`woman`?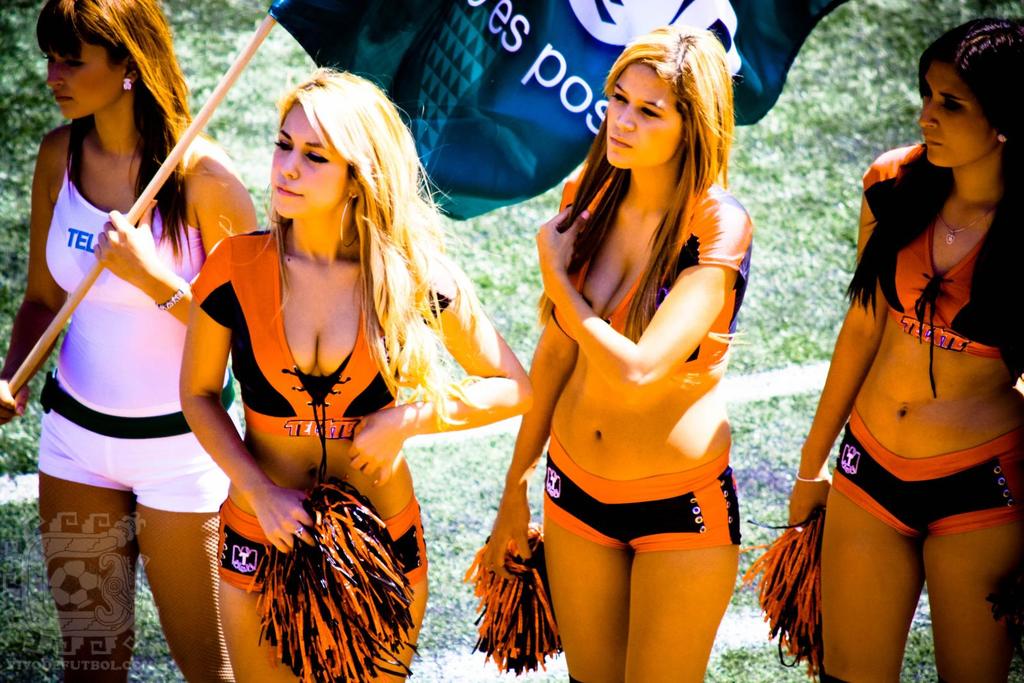
<box>157,60,508,675</box>
